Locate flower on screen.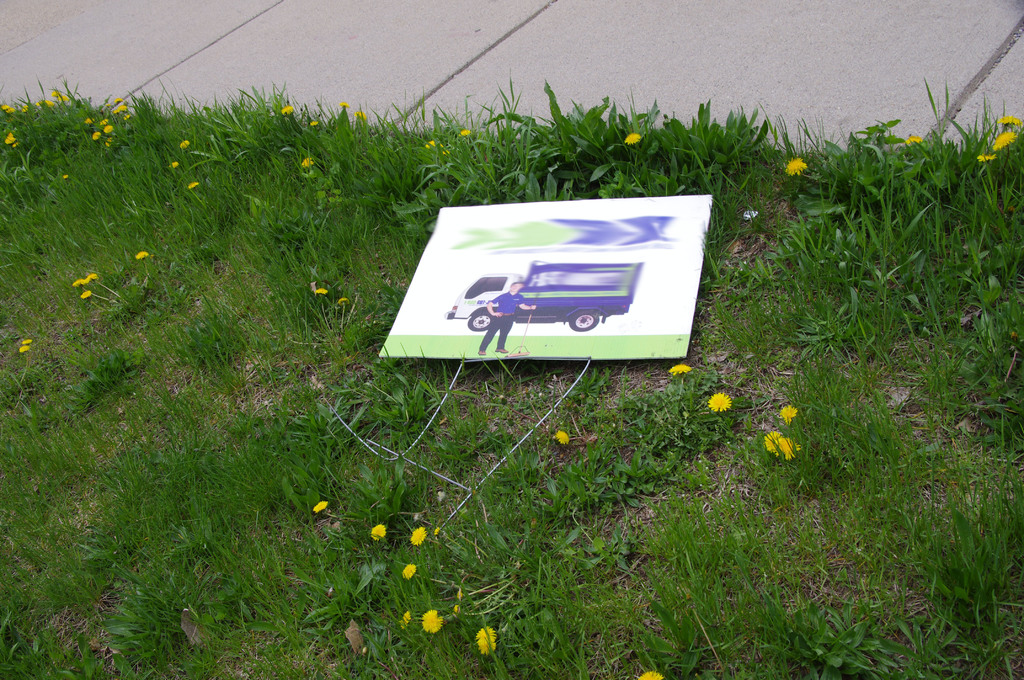
On screen at left=459, top=124, right=477, bottom=136.
